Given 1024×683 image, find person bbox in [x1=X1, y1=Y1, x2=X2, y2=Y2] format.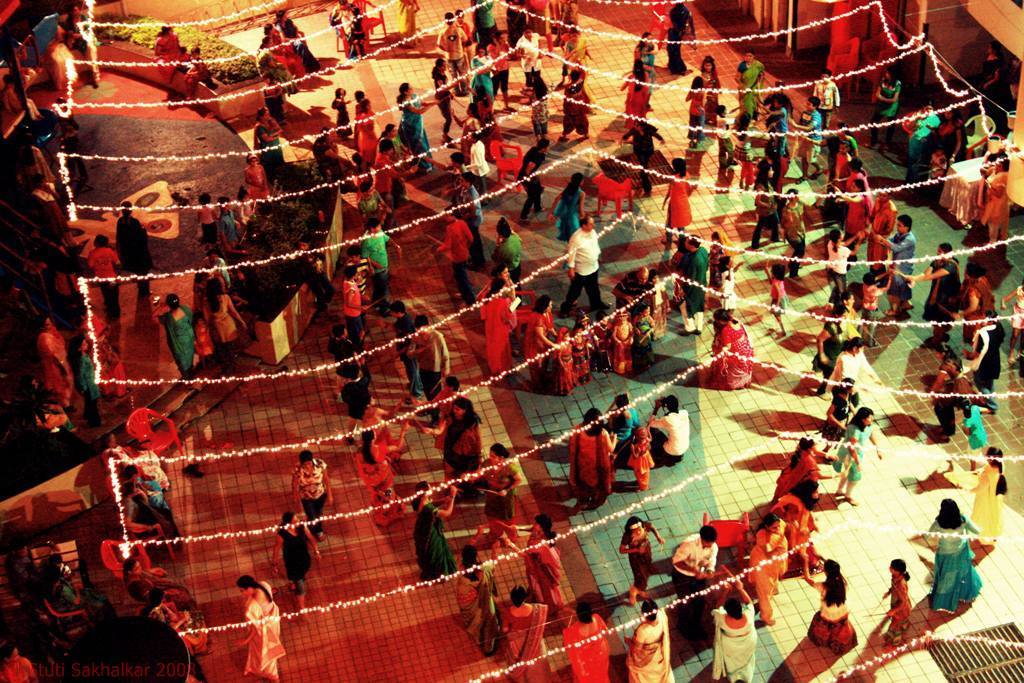
[x1=468, y1=436, x2=531, y2=529].
